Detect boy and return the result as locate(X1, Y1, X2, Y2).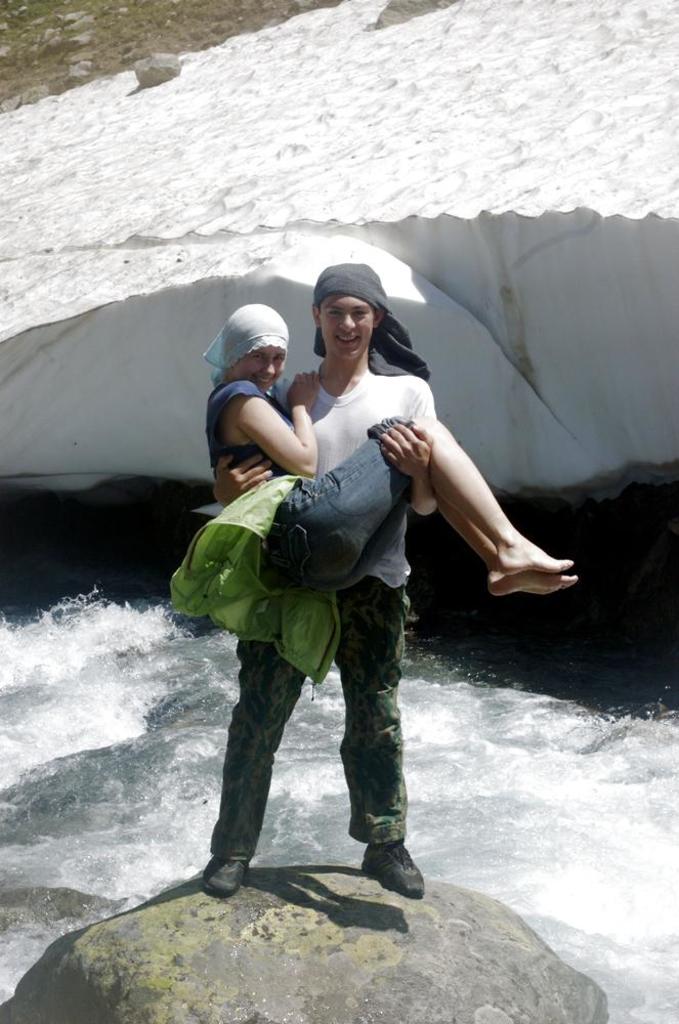
locate(199, 261, 438, 895).
